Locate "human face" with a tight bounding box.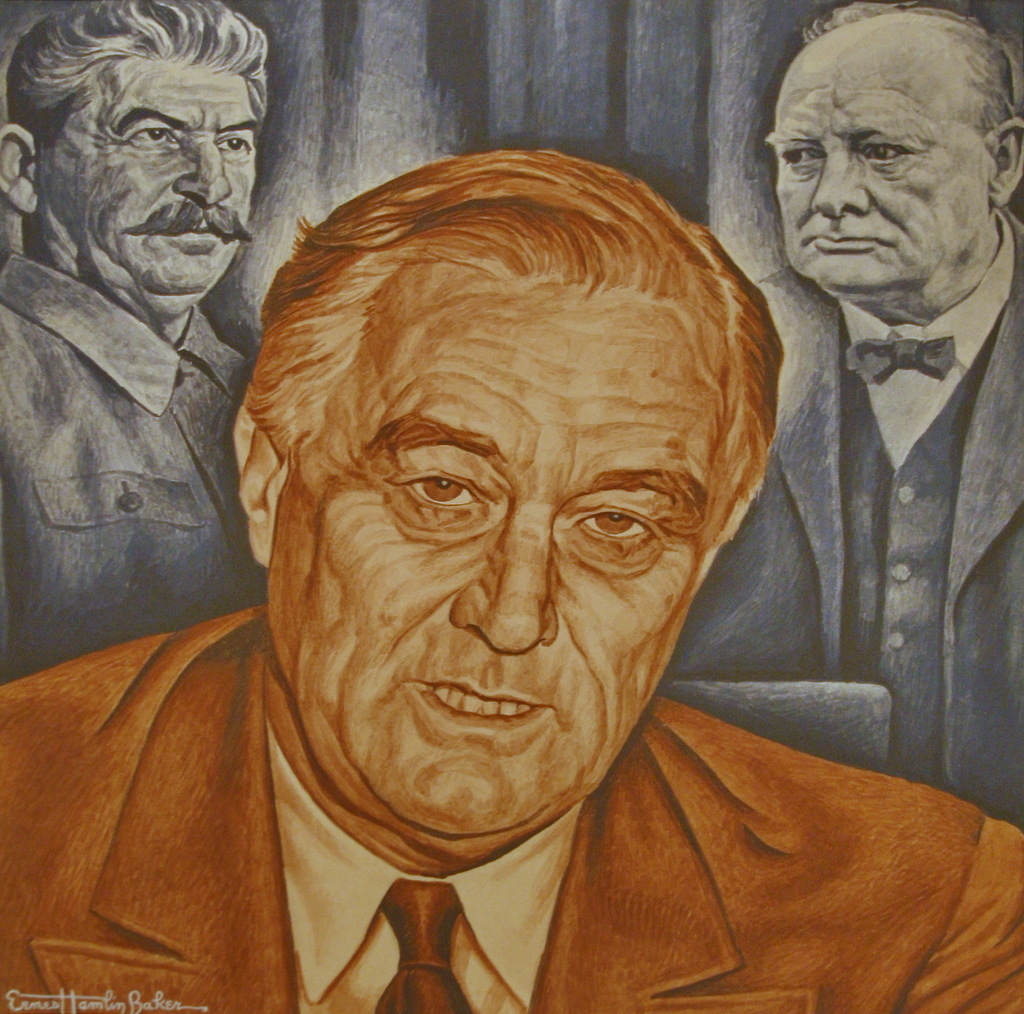
Rect(261, 278, 732, 840).
